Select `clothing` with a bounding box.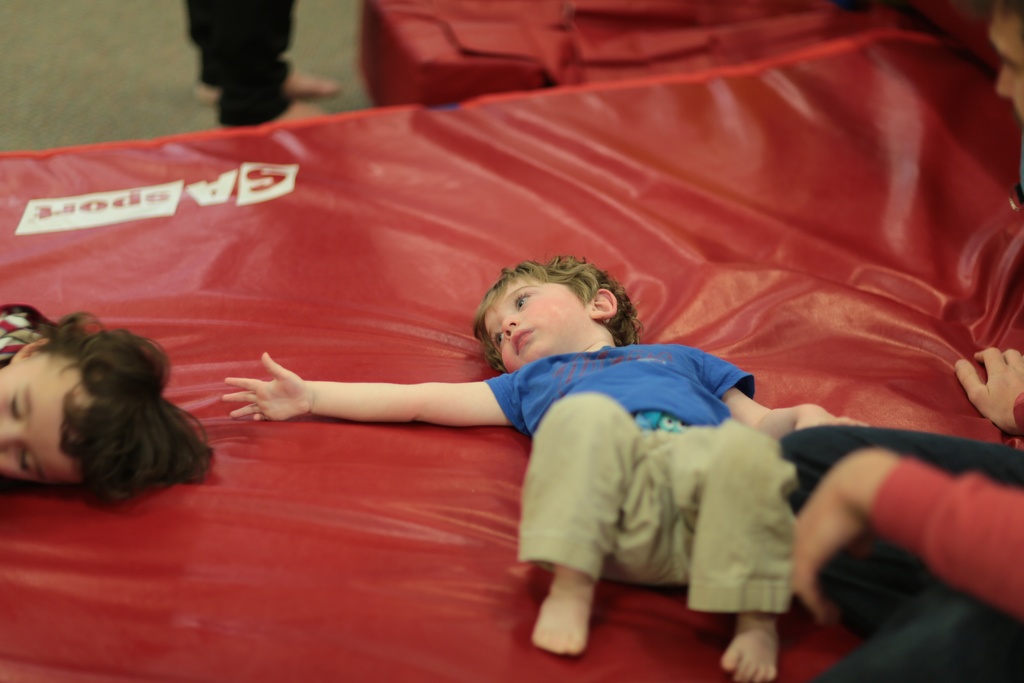
(776, 394, 1023, 682).
